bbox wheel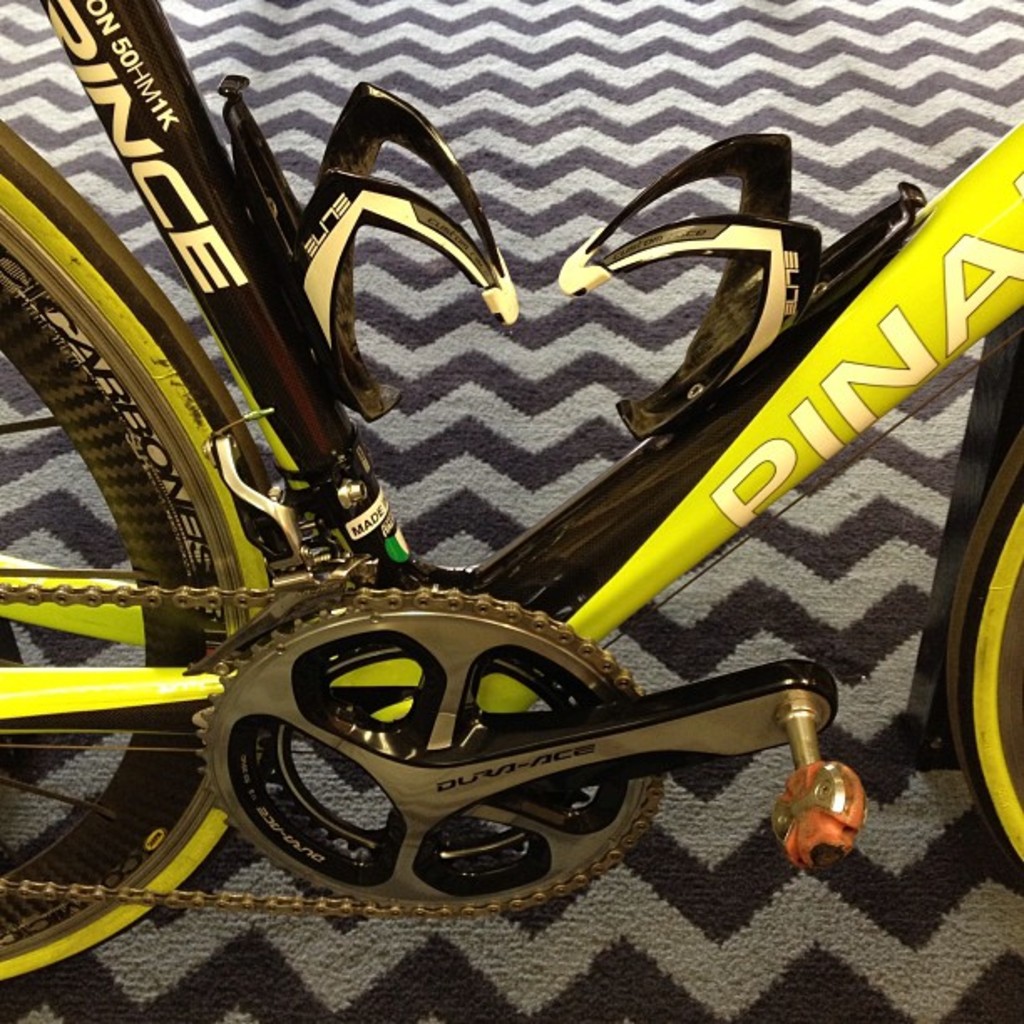
(912,412,1022,895)
